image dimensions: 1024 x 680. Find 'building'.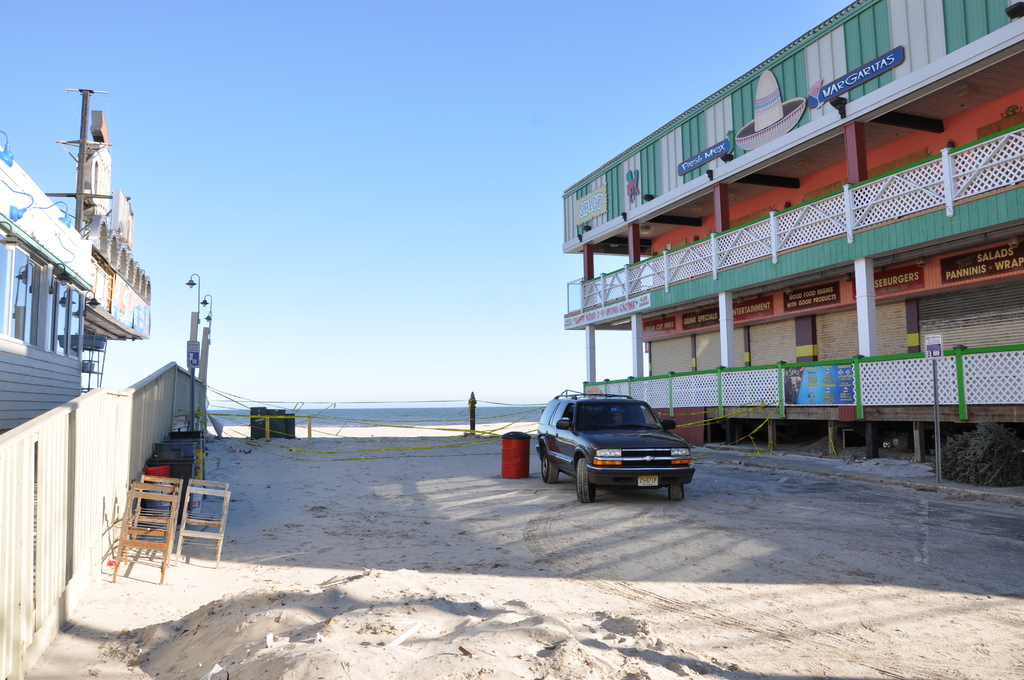
{"left": 559, "top": 0, "right": 1023, "bottom": 487}.
